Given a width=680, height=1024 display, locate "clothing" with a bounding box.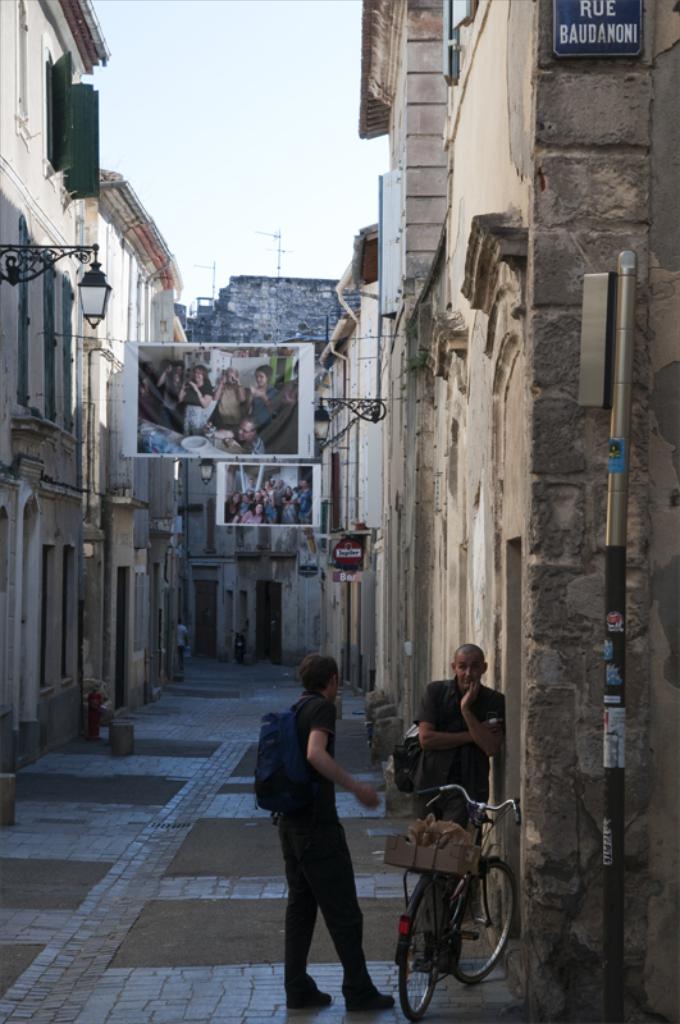
Located: x1=410 y1=675 x2=511 y2=970.
